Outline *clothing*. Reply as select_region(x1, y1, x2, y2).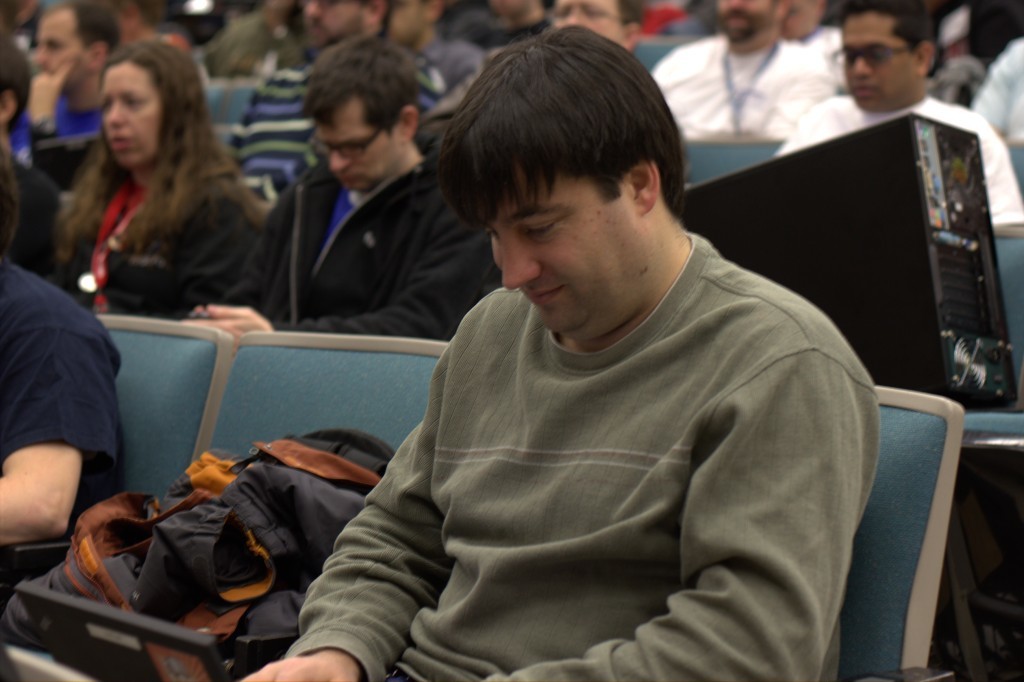
select_region(55, 144, 252, 314).
